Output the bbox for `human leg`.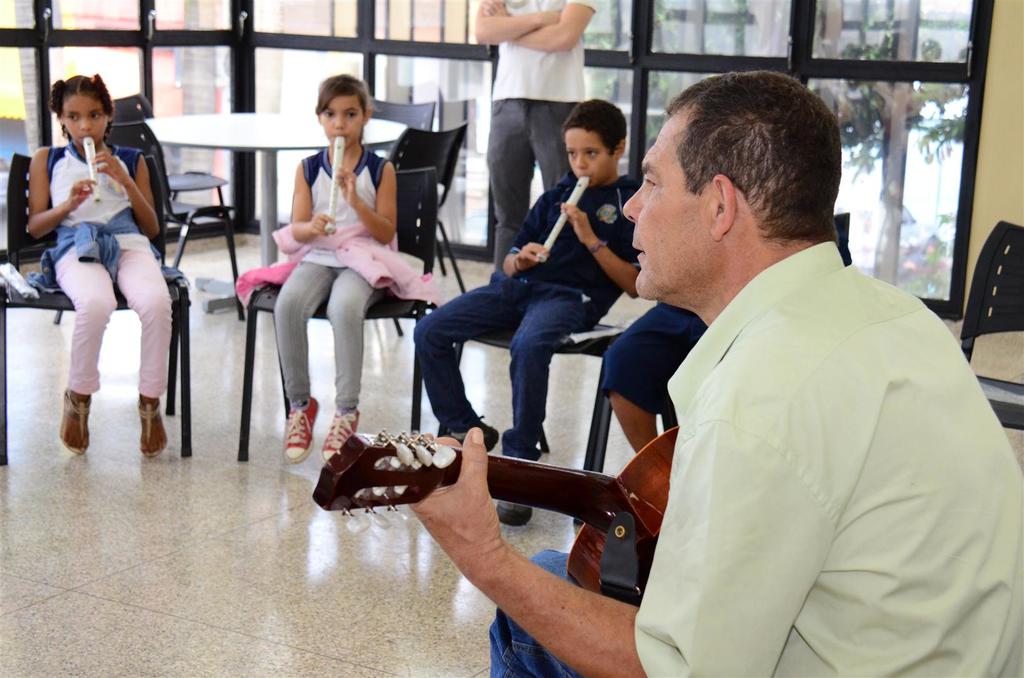
bbox(115, 240, 175, 455).
